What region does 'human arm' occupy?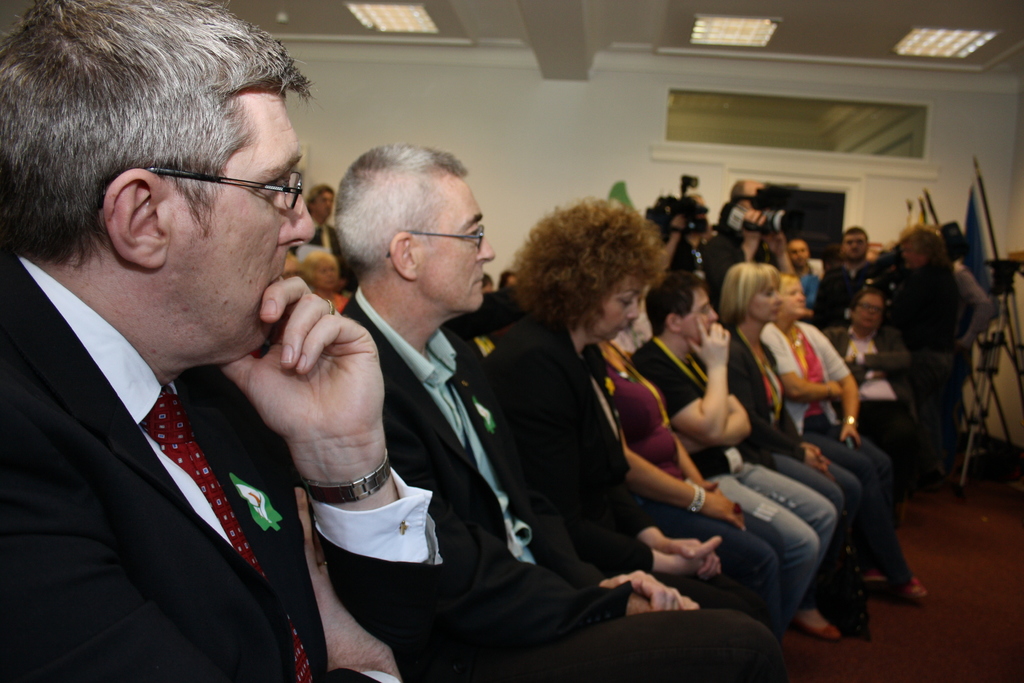
detection(776, 400, 824, 456).
